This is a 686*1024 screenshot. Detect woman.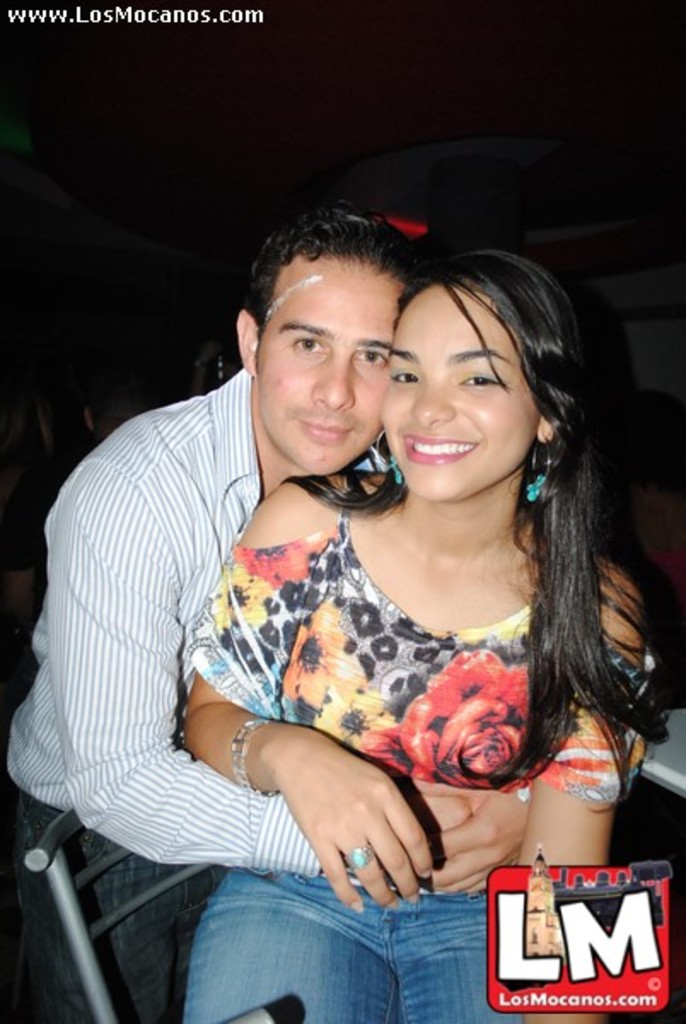
detection(174, 239, 671, 1022).
